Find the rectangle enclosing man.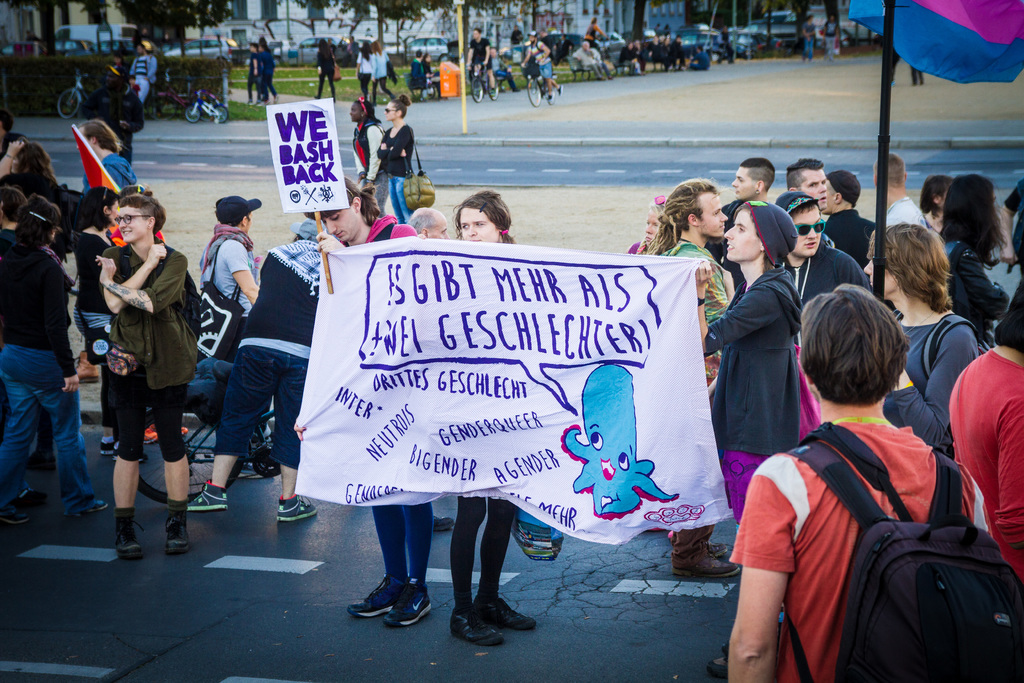
l=840, t=234, r=968, b=464.
